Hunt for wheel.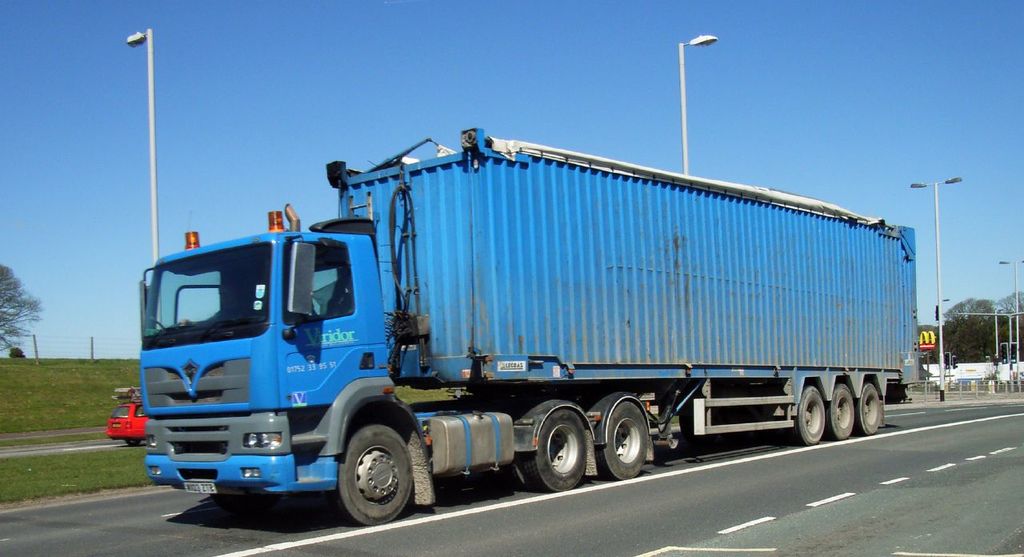
Hunted down at left=331, top=425, right=423, bottom=518.
